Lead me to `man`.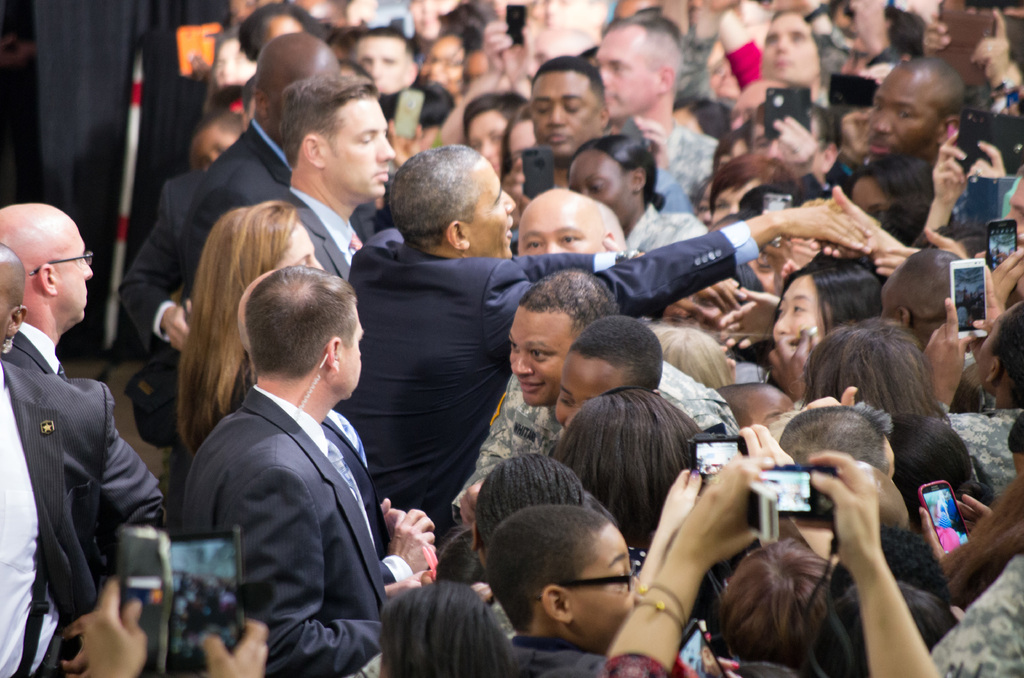
Lead to (left=591, top=15, right=720, bottom=198).
